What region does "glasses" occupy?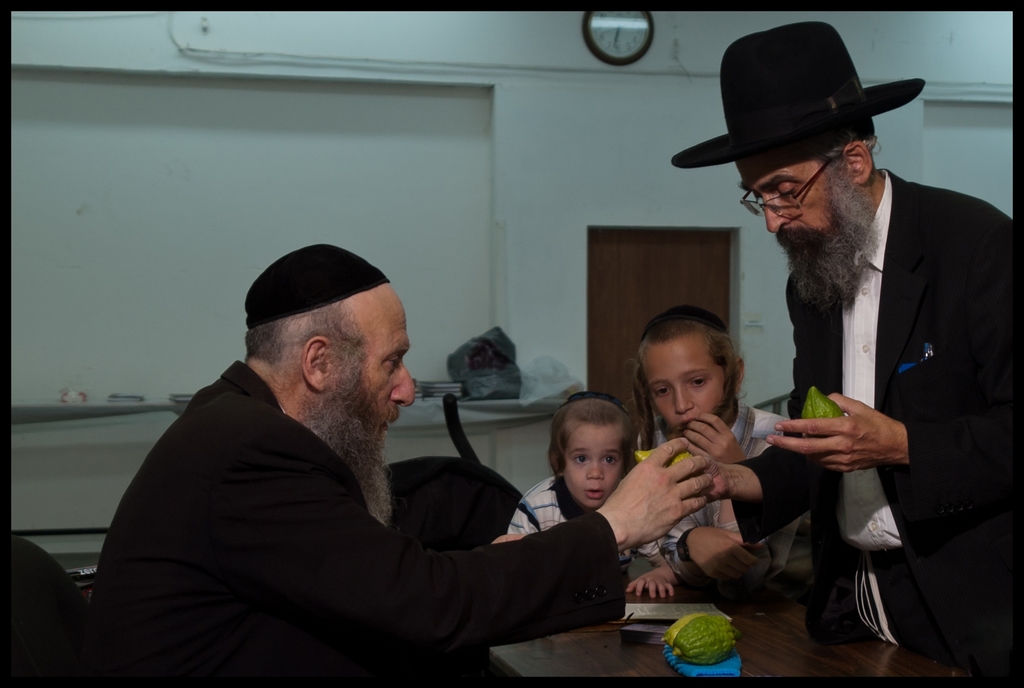
<box>740,154,844,216</box>.
